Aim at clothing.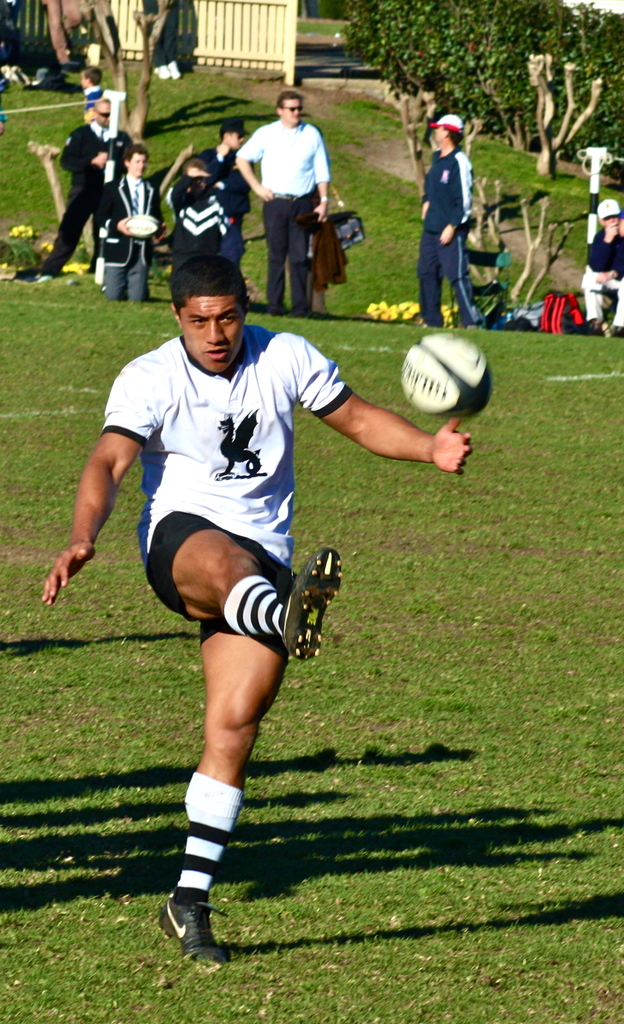
Aimed at bbox=(175, 144, 252, 298).
